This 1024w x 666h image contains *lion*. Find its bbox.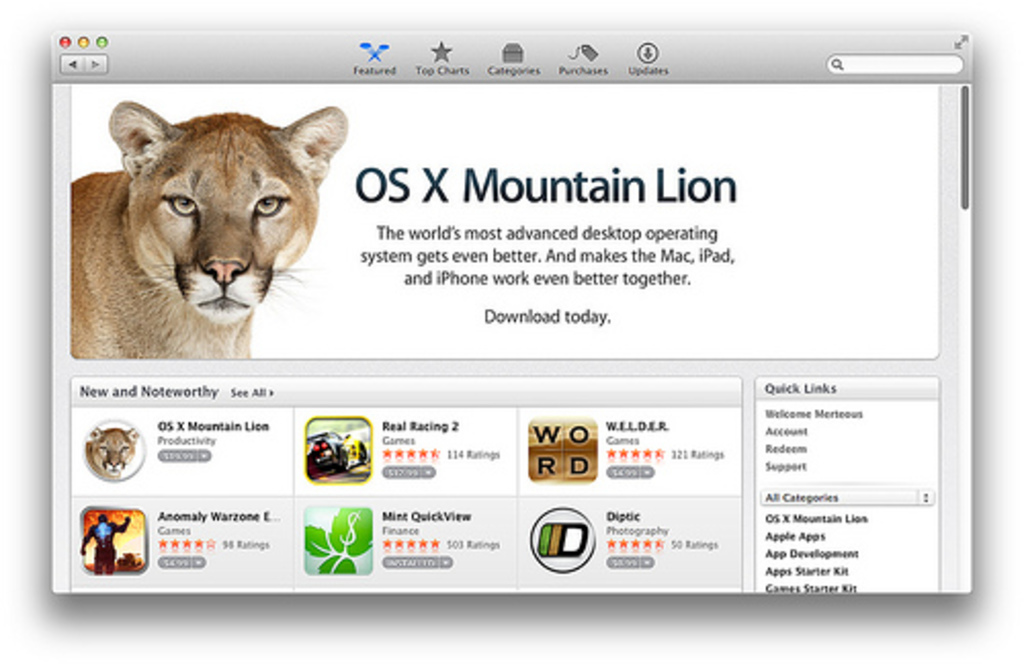
90,430,137,482.
